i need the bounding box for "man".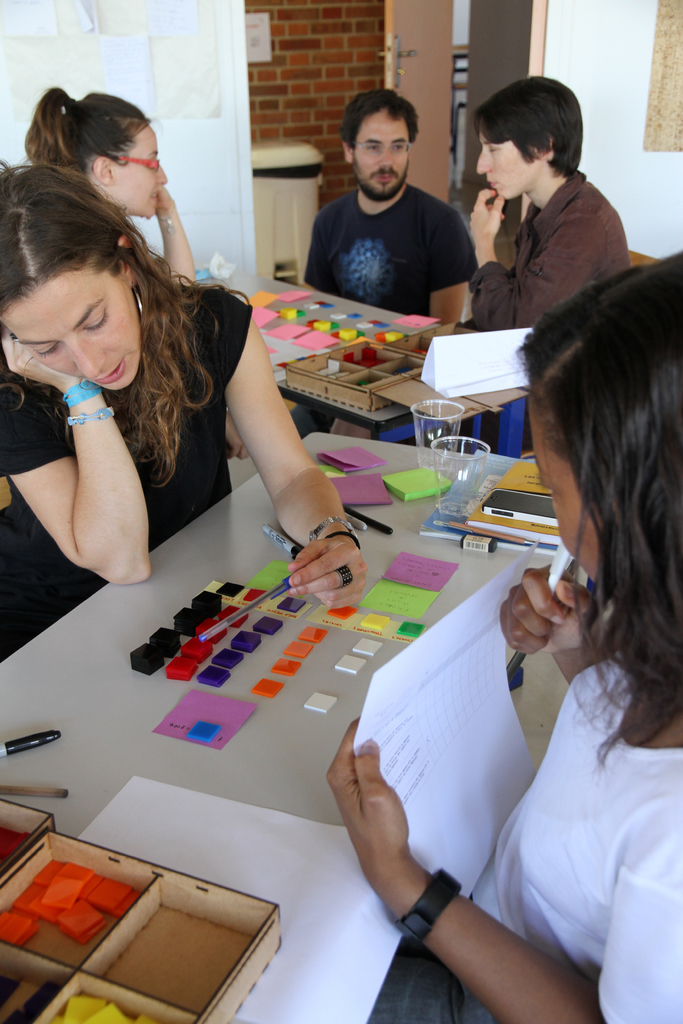
Here it is: (463, 80, 630, 326).
